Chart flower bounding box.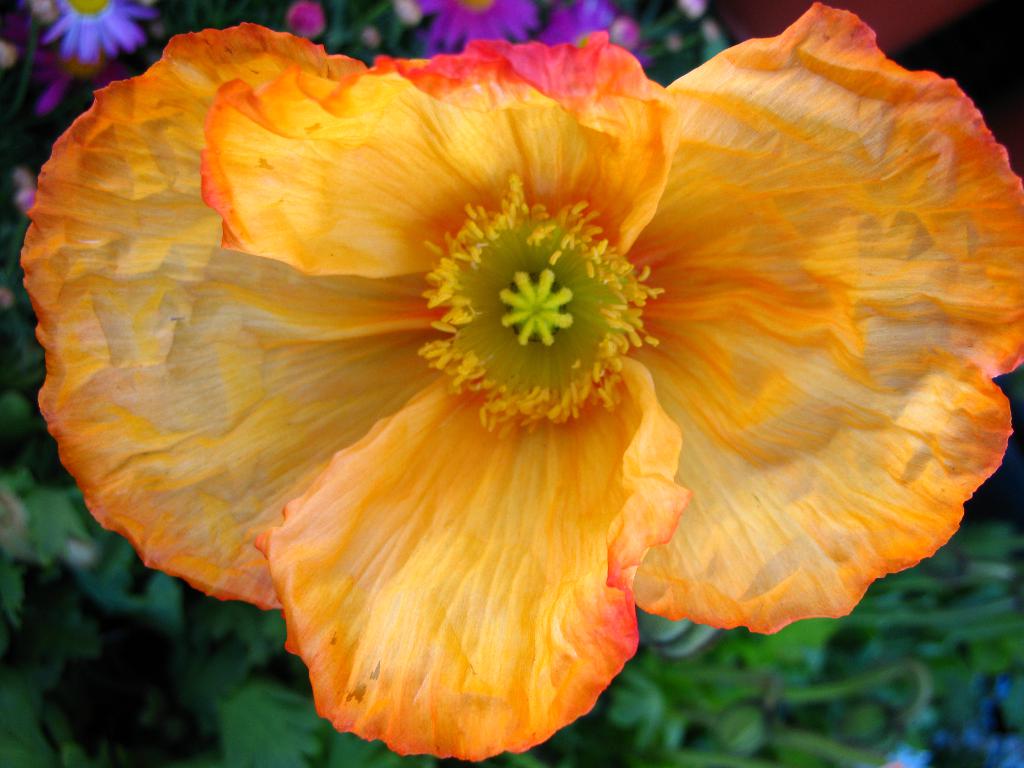
Charted: bbox=(0, 292, 14, 308).
